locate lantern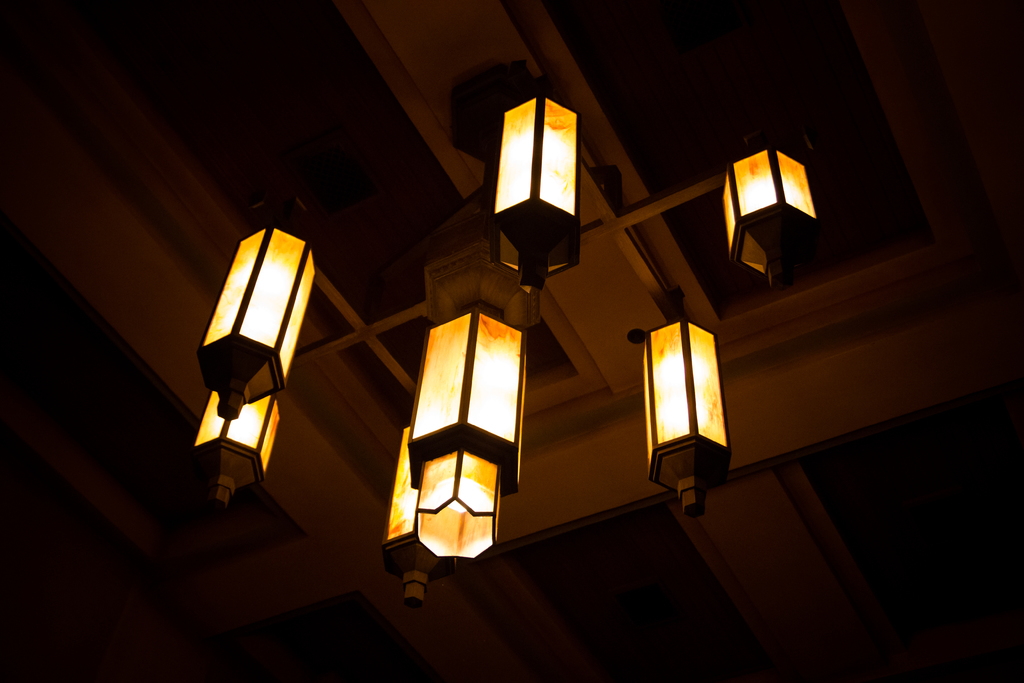
Rect(490, 92, 581, 284)
